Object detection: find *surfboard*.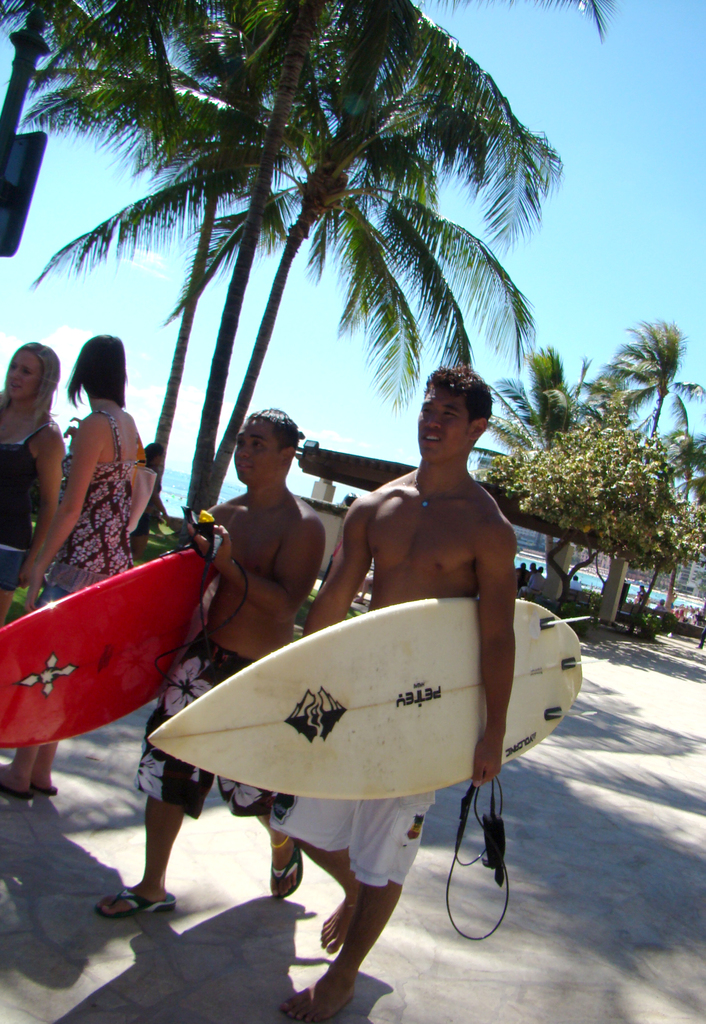
(left=146, top=594, right=596, bottom=799).
